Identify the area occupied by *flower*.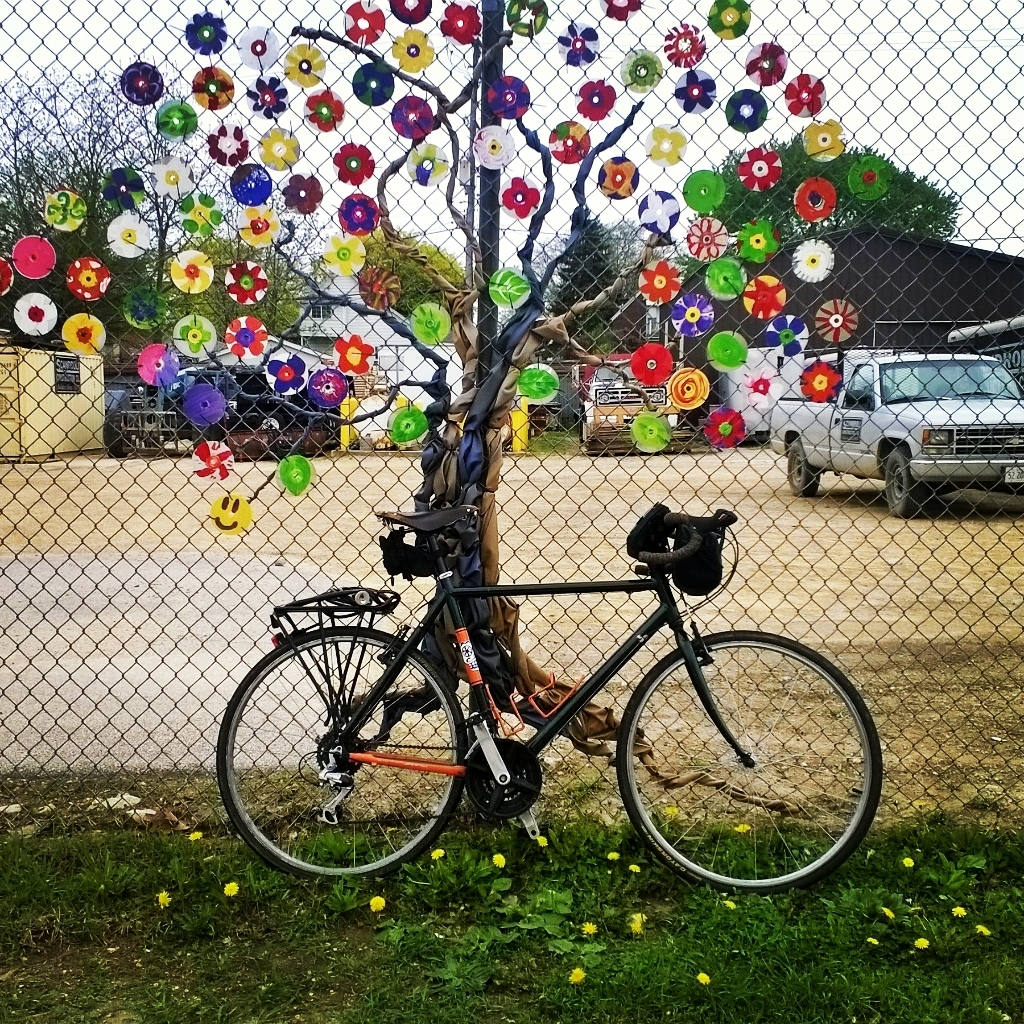
Area: bbox(792, 237, 826, 281).
